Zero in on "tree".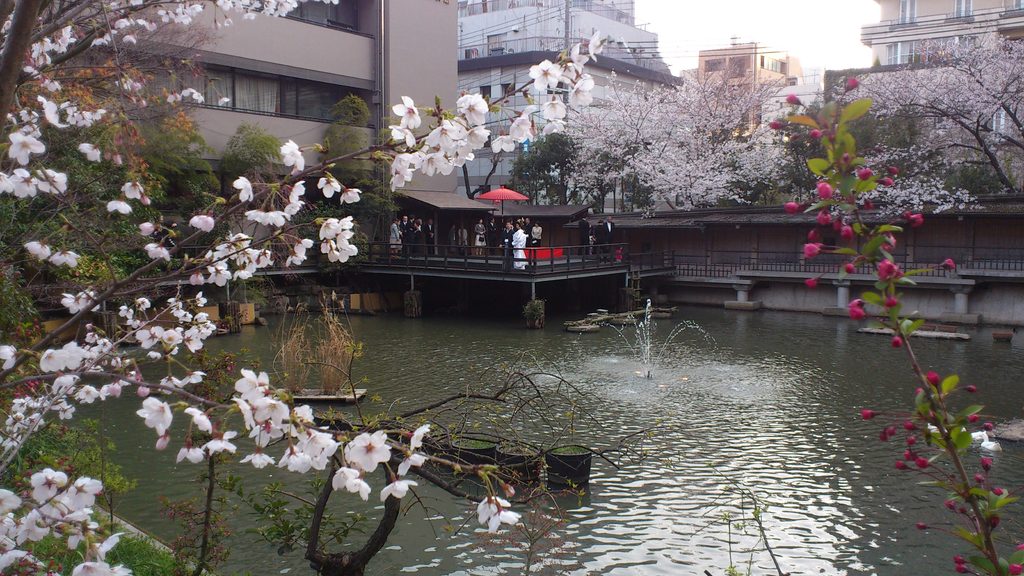
Zeroed in: 788,83,1023,575.
